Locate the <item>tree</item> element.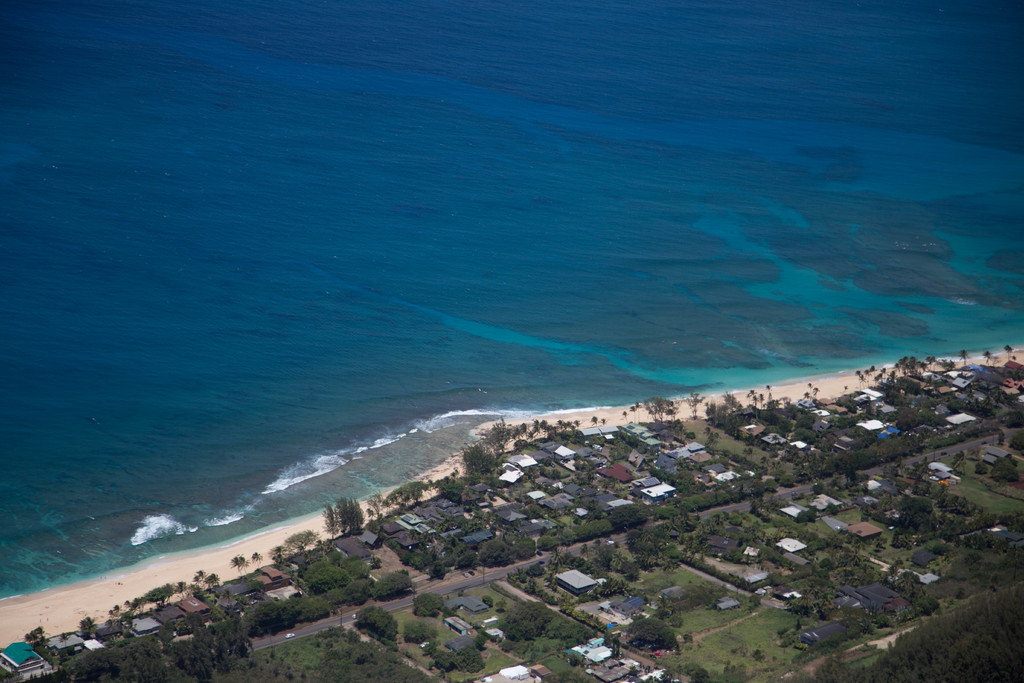
Element bbox: BBox(589, 414, 600, 427).
